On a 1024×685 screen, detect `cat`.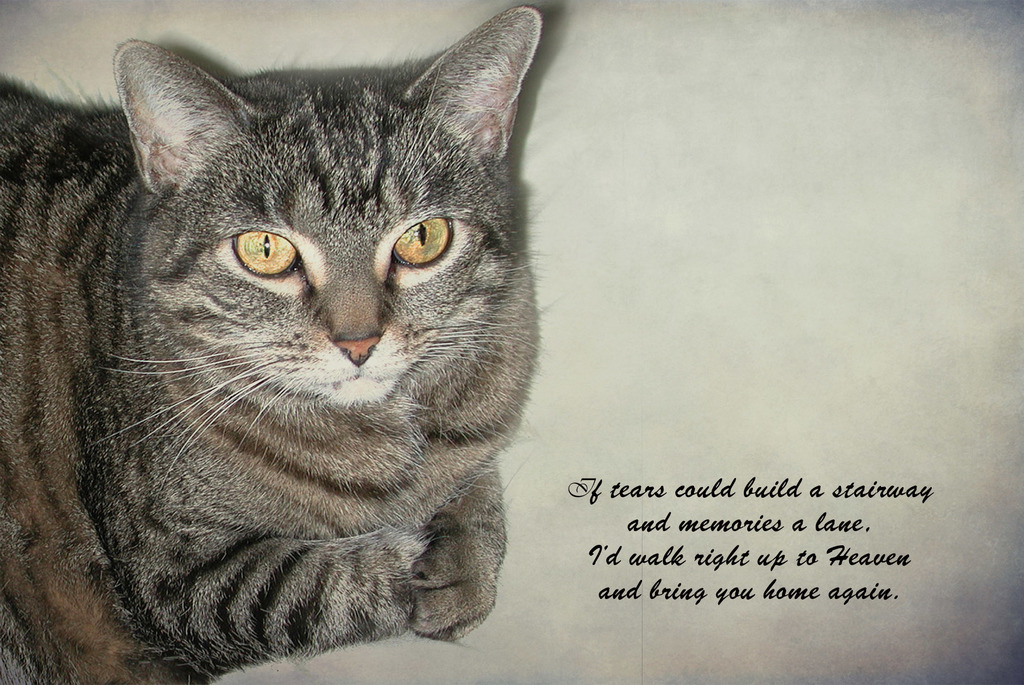
[0, 4, 544, 684].
